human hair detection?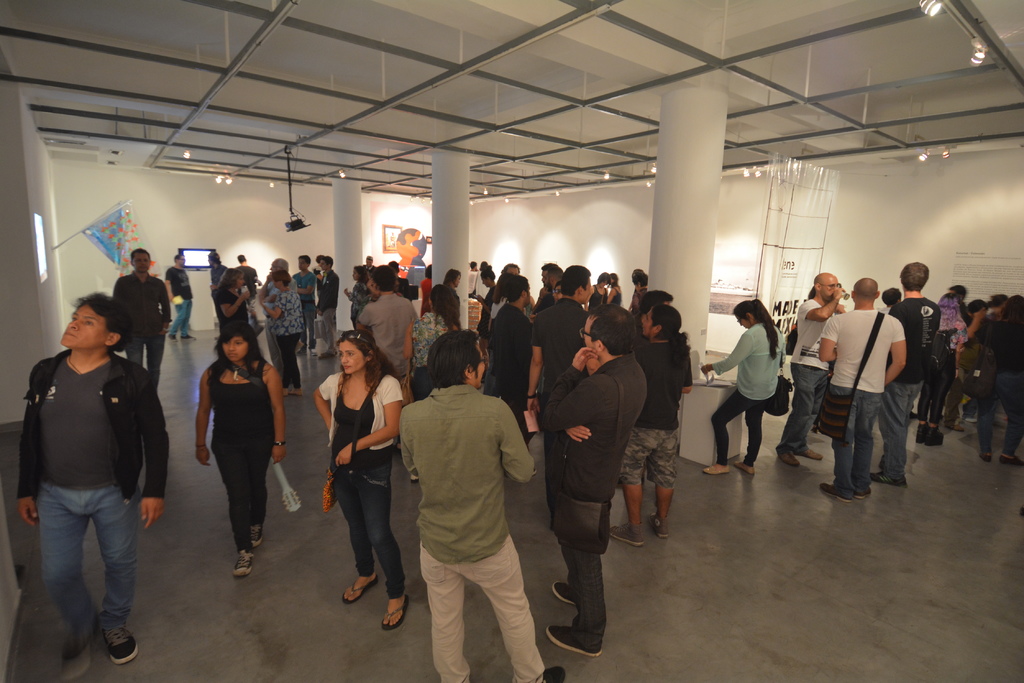
<region>206, 250, 221, 266</region>
